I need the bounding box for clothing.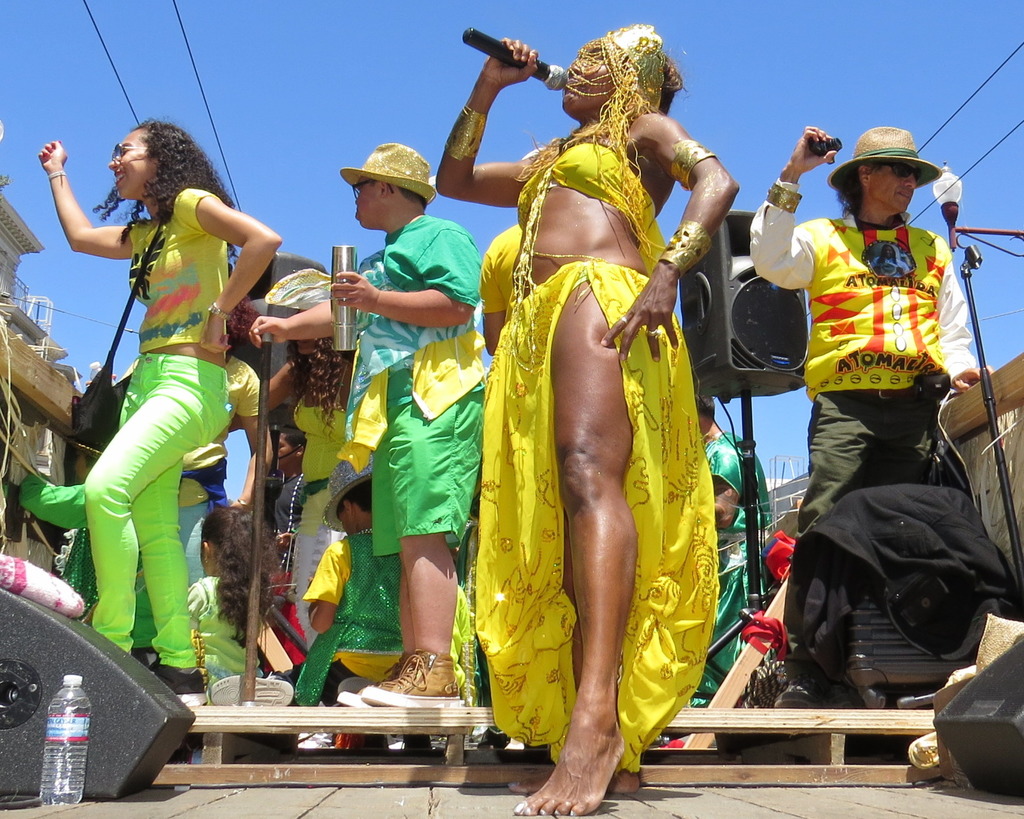
Here it is: [left=181, top=578, right=262, bottom=694].
